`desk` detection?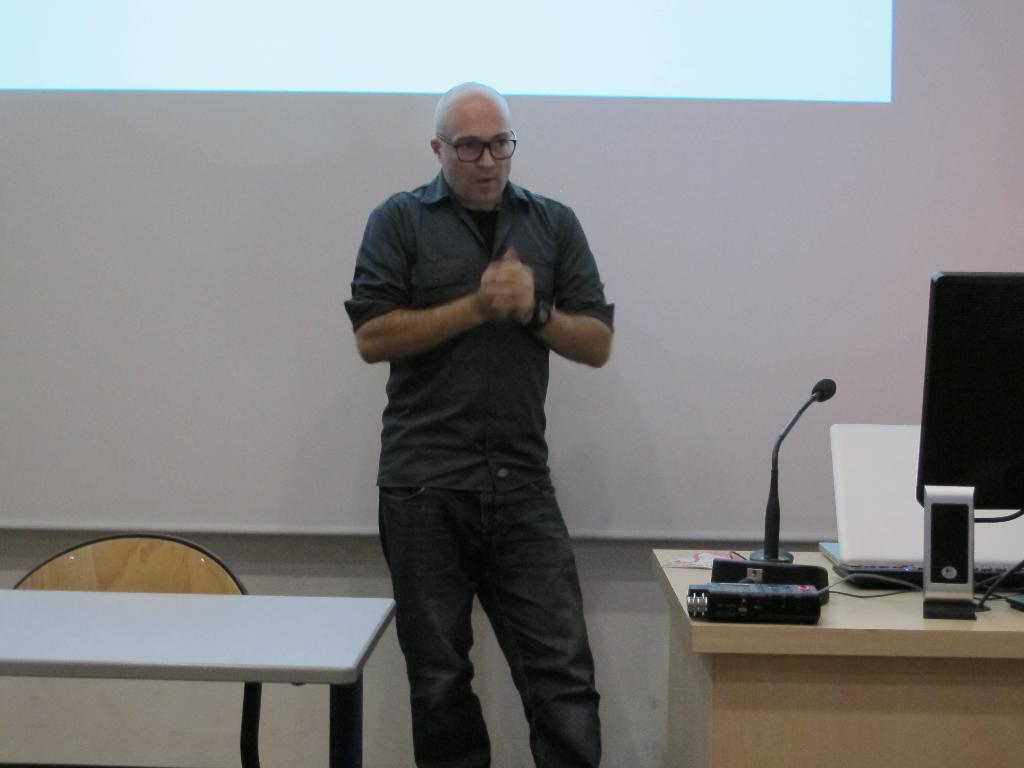
[605, 505, 1023, 737]
